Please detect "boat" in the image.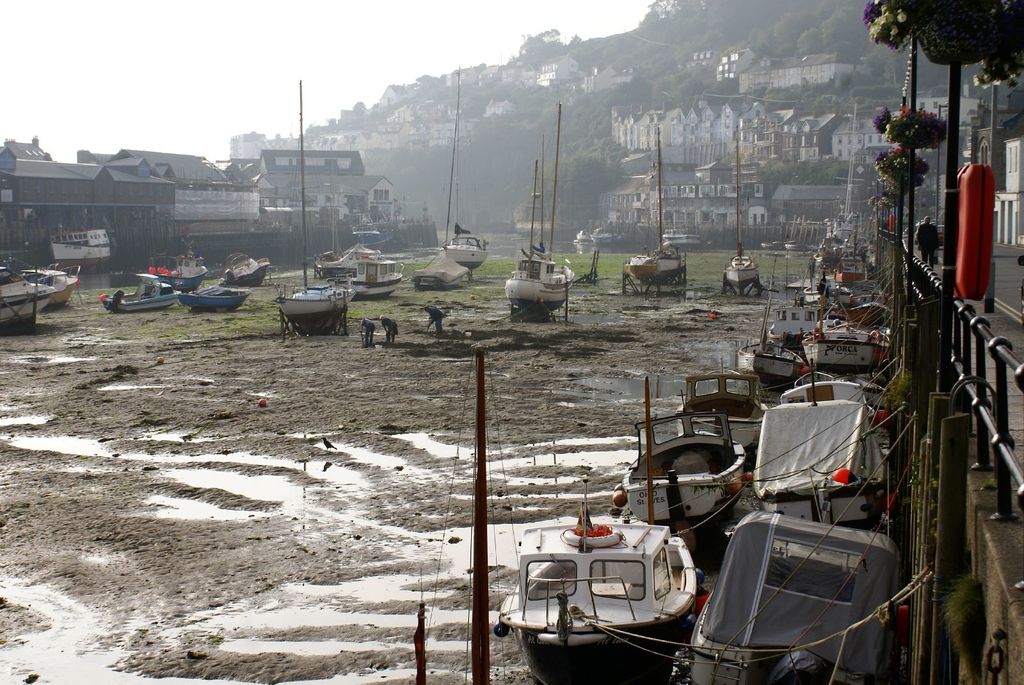
x1=278 y1=83 x2=351 y2=341.
